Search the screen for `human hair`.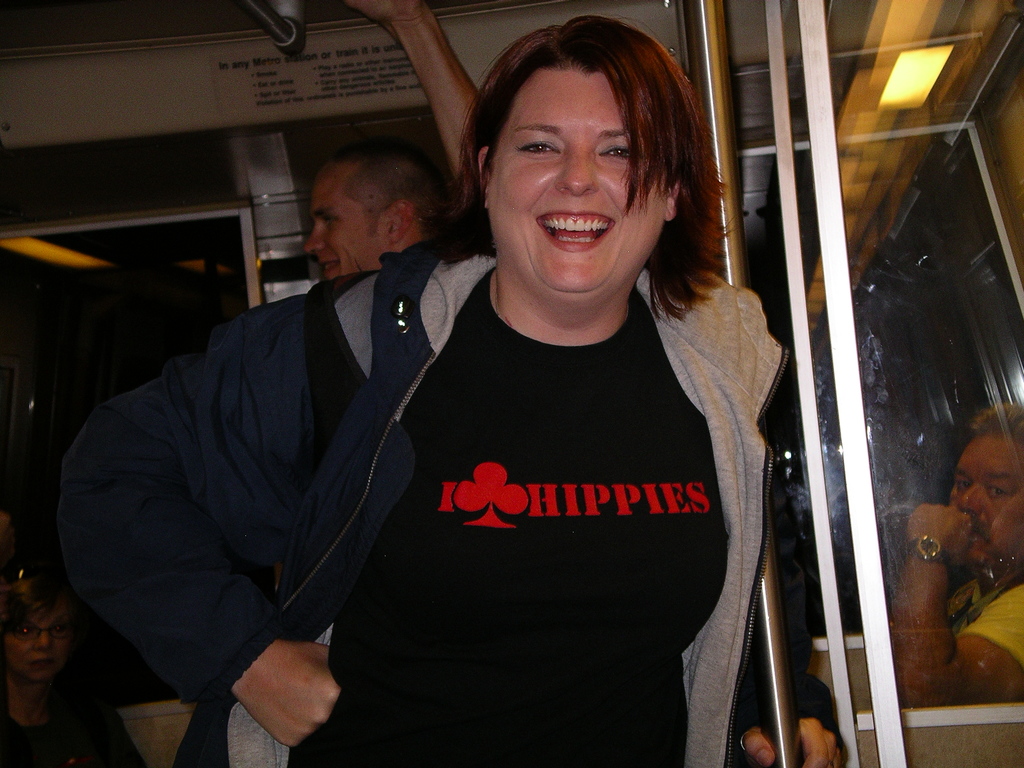
Found at [973, 403, 1023, 442].
